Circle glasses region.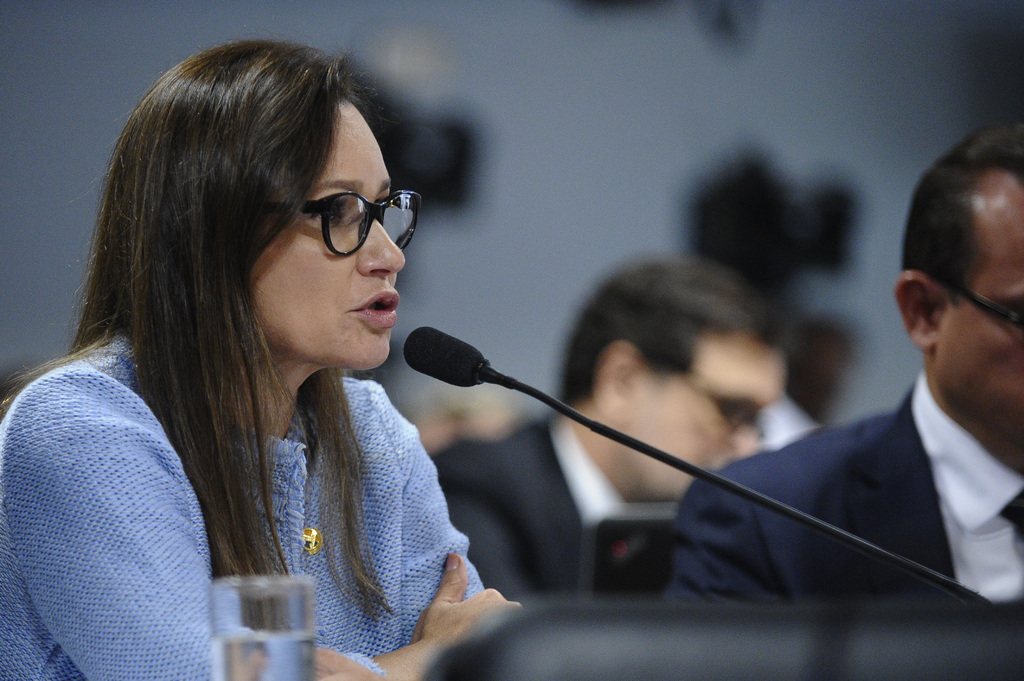
Region: (x1=931, y1=277, x2=1023, y2=333).
